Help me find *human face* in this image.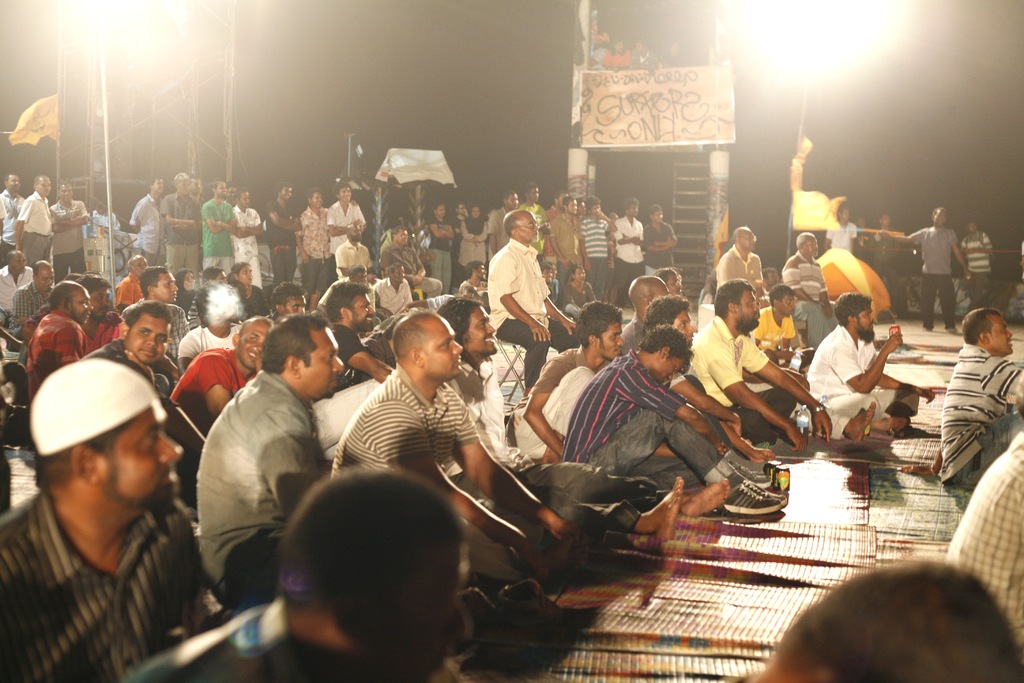
Found it: bbox(180, 179, 192, 196).
